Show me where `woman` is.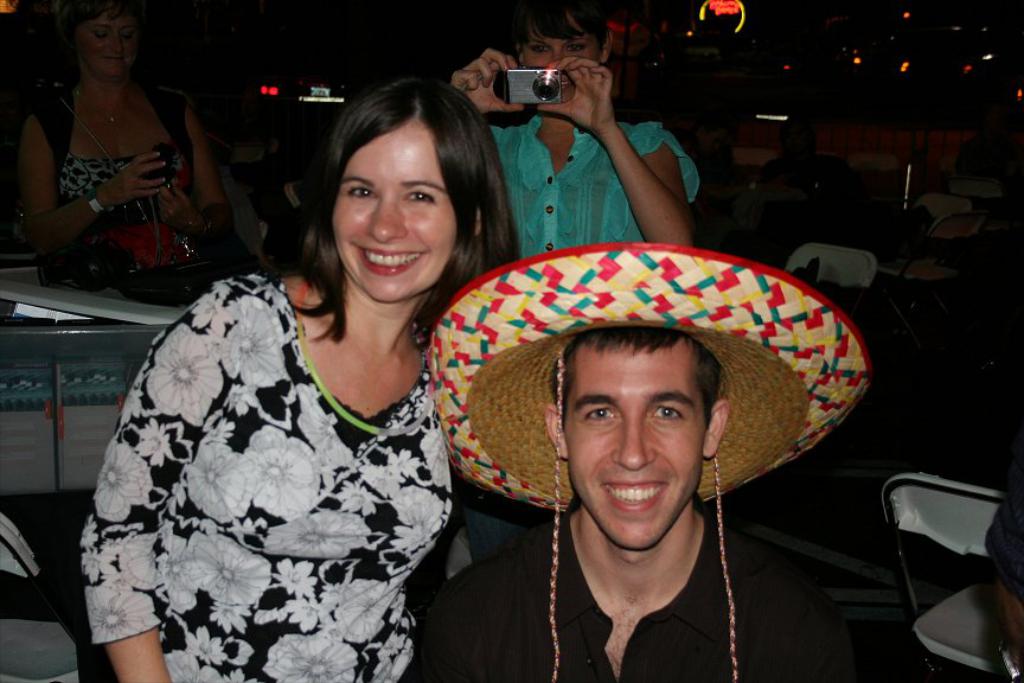
`woman` is at 63 88 504 682.
